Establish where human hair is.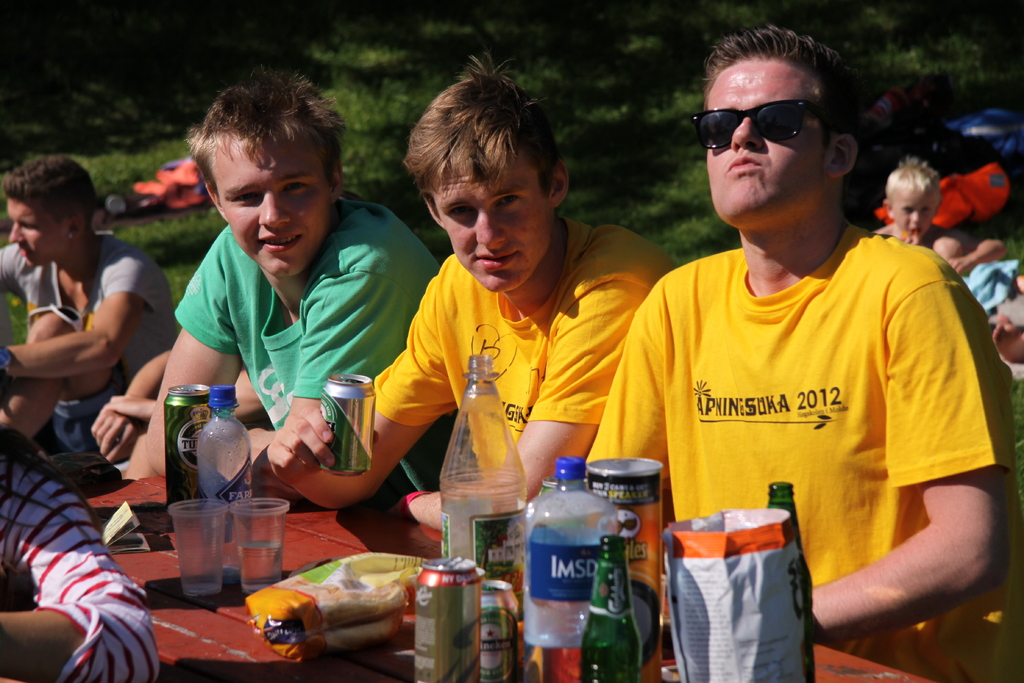
Established at <region>700, 26, 844, 126</region>.
